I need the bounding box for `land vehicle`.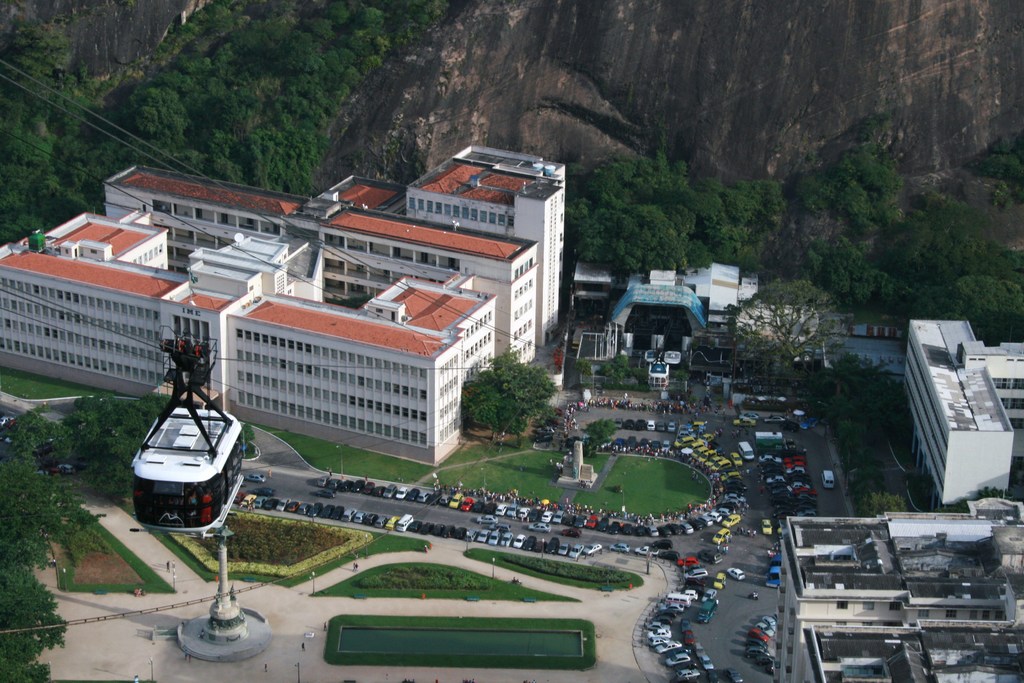
Here it is: x1=767, y1=553, x2=782, y2=568.
